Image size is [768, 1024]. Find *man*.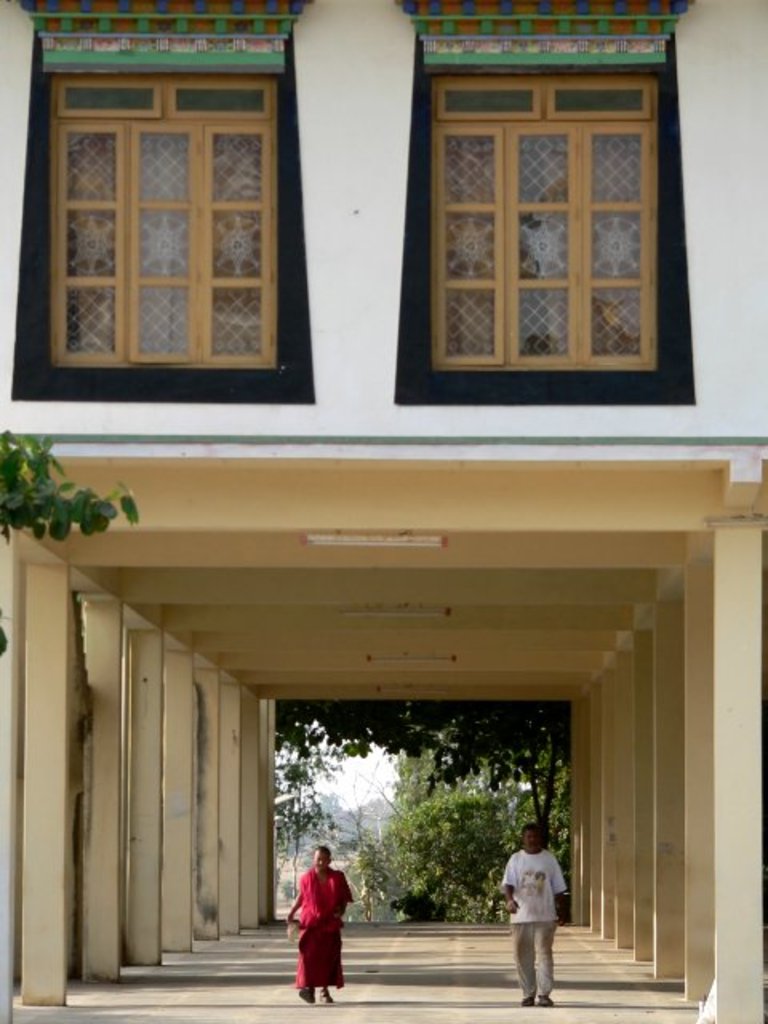
{"left": 283, "top": 850, "right": 360, "bottom": 995}.
